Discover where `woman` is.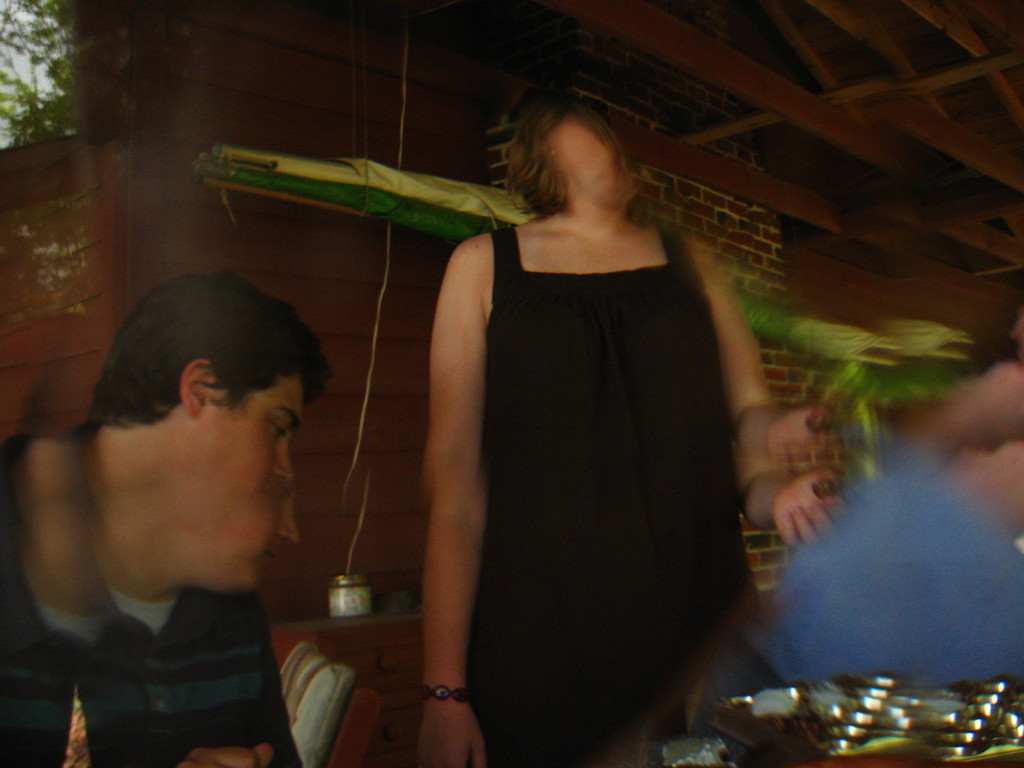
Discovered at box=[428, 83, 769, 684].
